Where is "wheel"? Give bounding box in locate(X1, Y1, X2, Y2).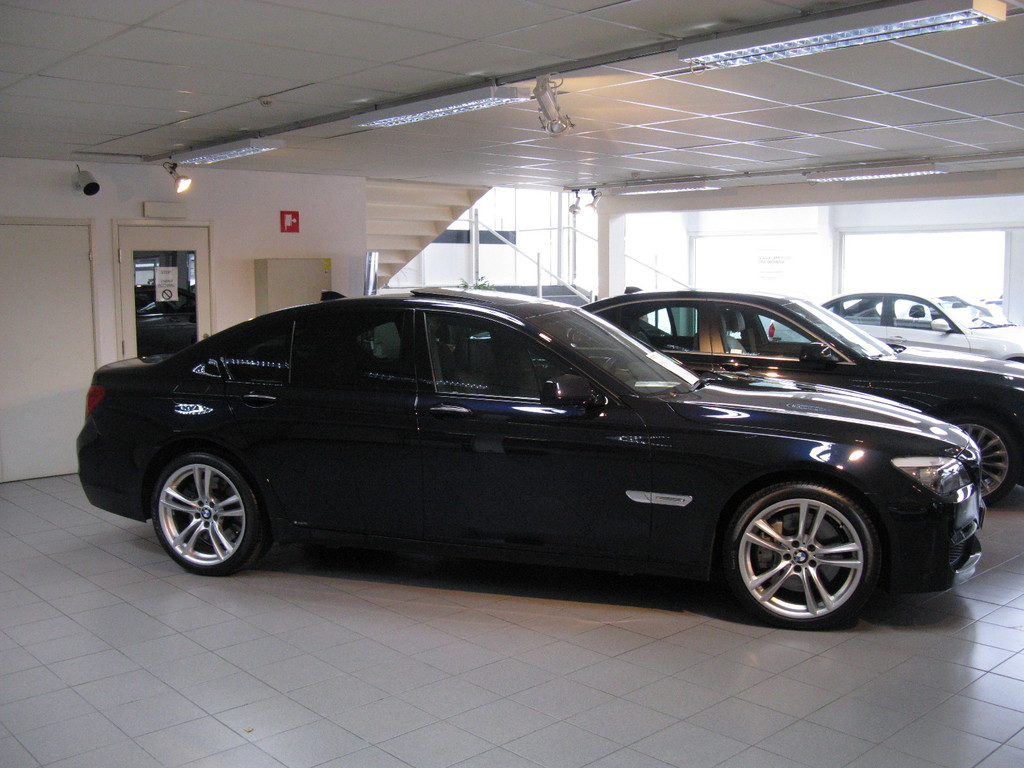
locate(943, 414, 1020, 502).
